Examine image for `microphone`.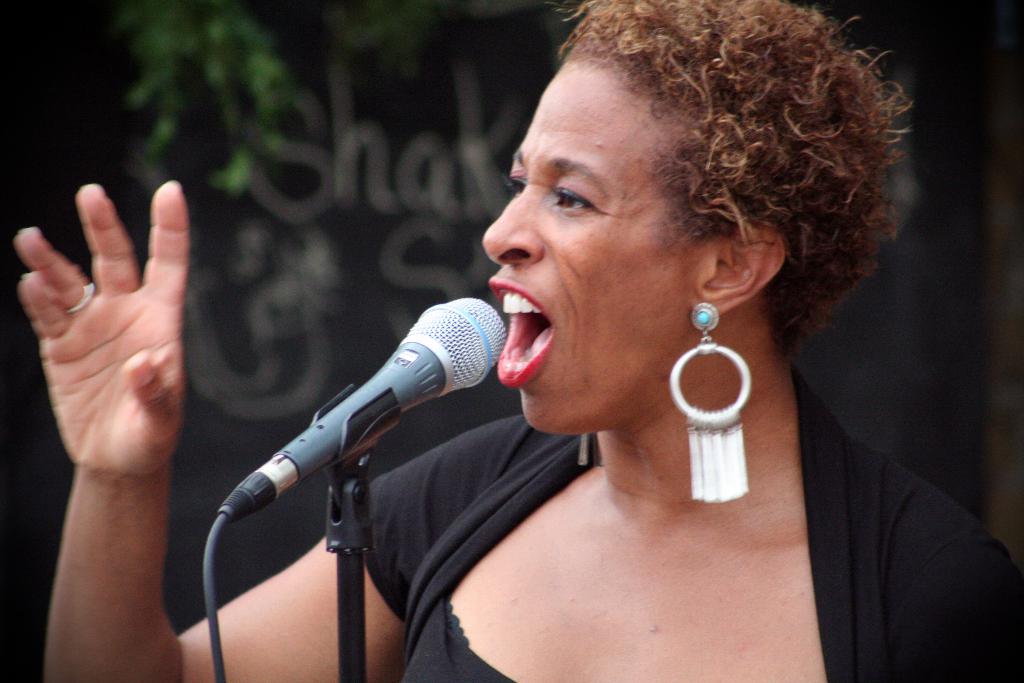
Examination result: 207,288,518,564.
